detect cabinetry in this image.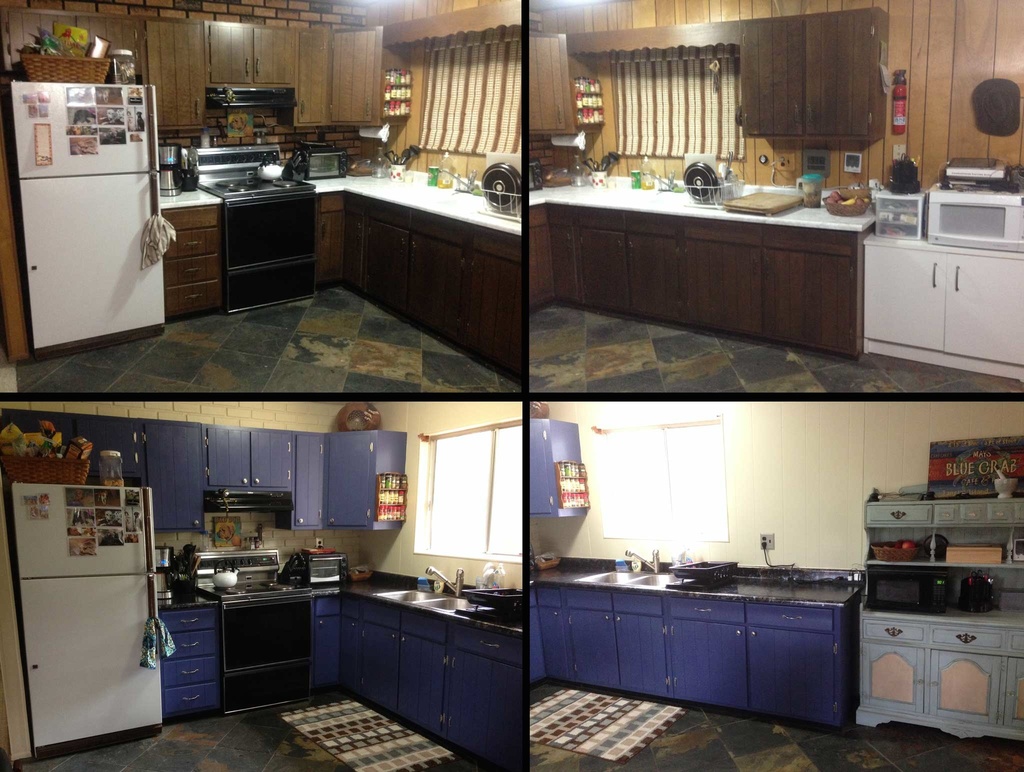
Detection: locate(358, 198, 468, 332).
